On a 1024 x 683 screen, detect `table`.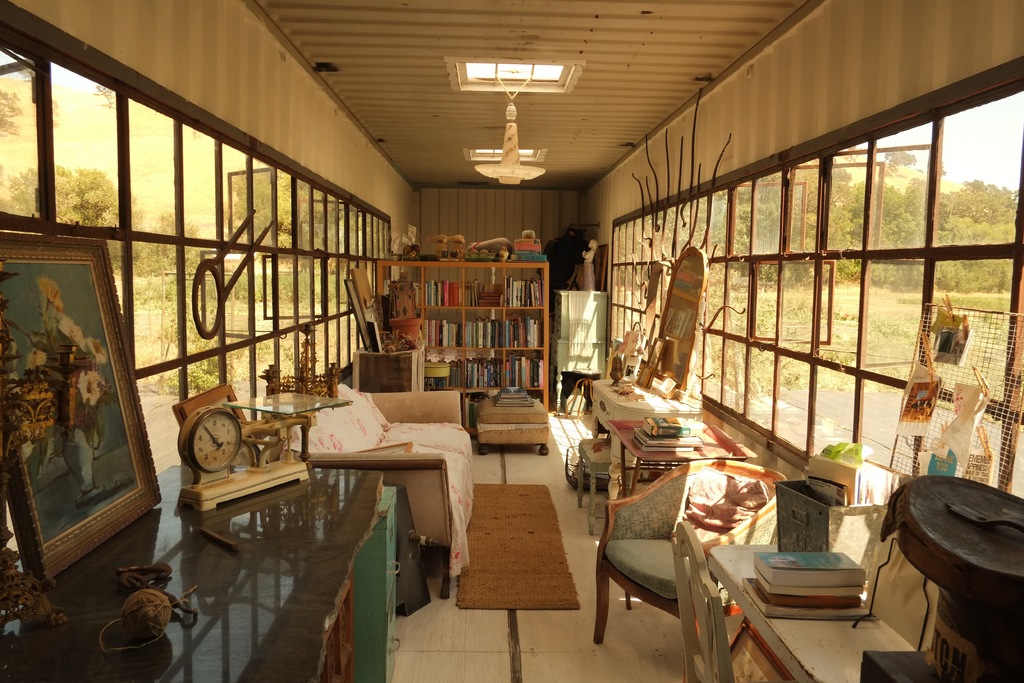
<region>710, 543, 920, 682</region>.
